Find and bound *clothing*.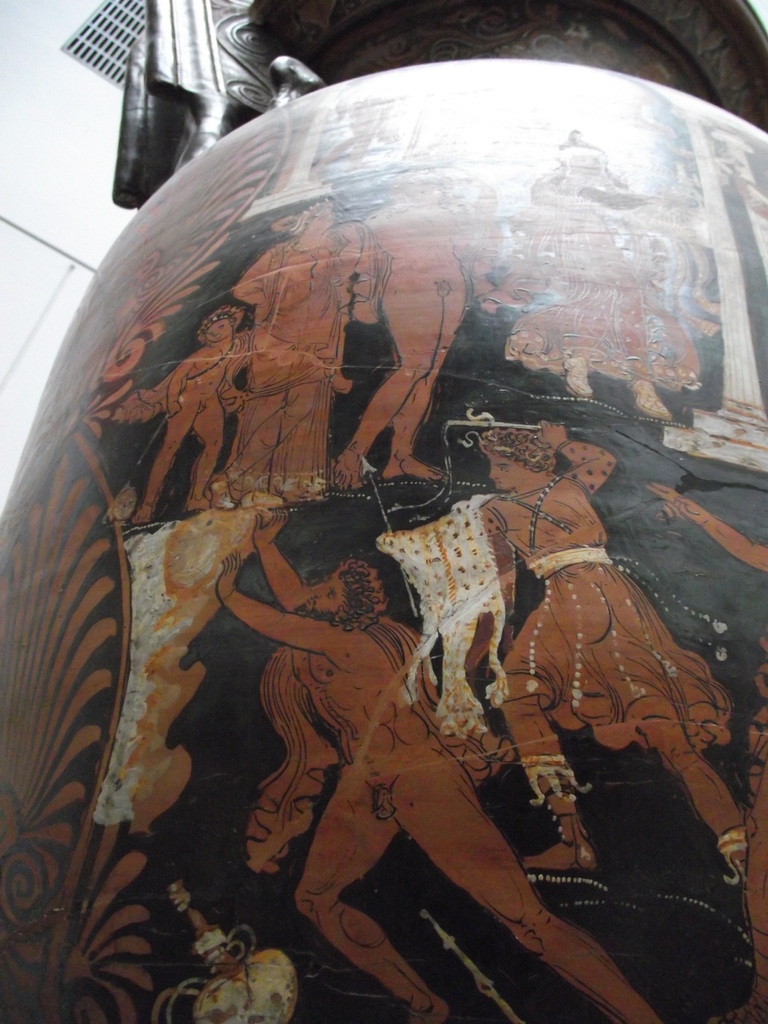
Bound: 226, 241, 367, 502.
